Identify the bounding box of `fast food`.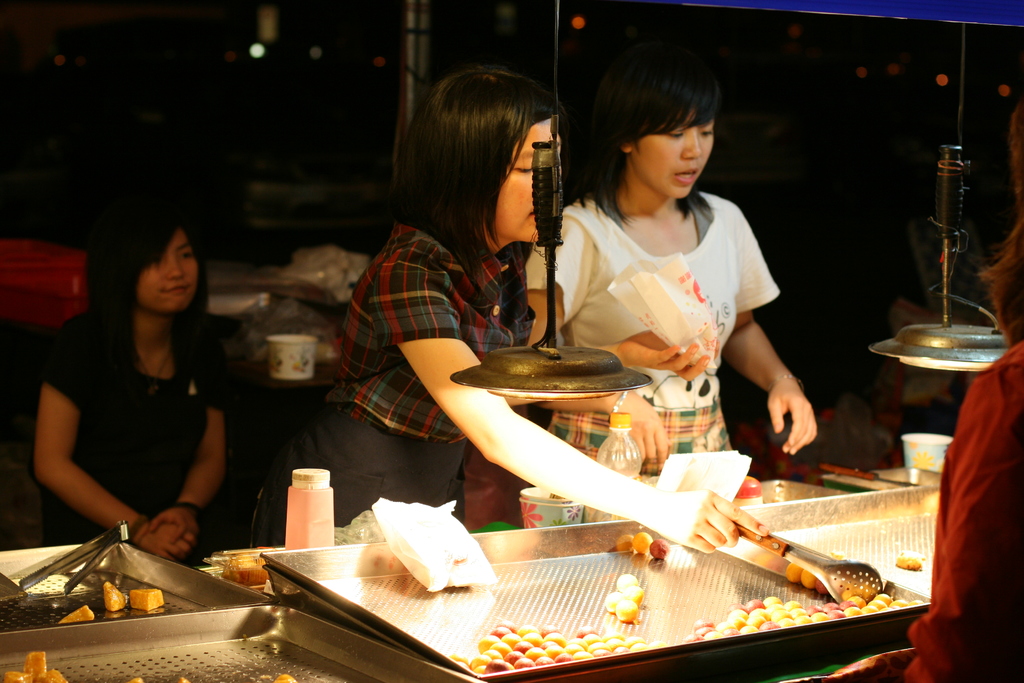
BBox(4, 664, 24, 682).
